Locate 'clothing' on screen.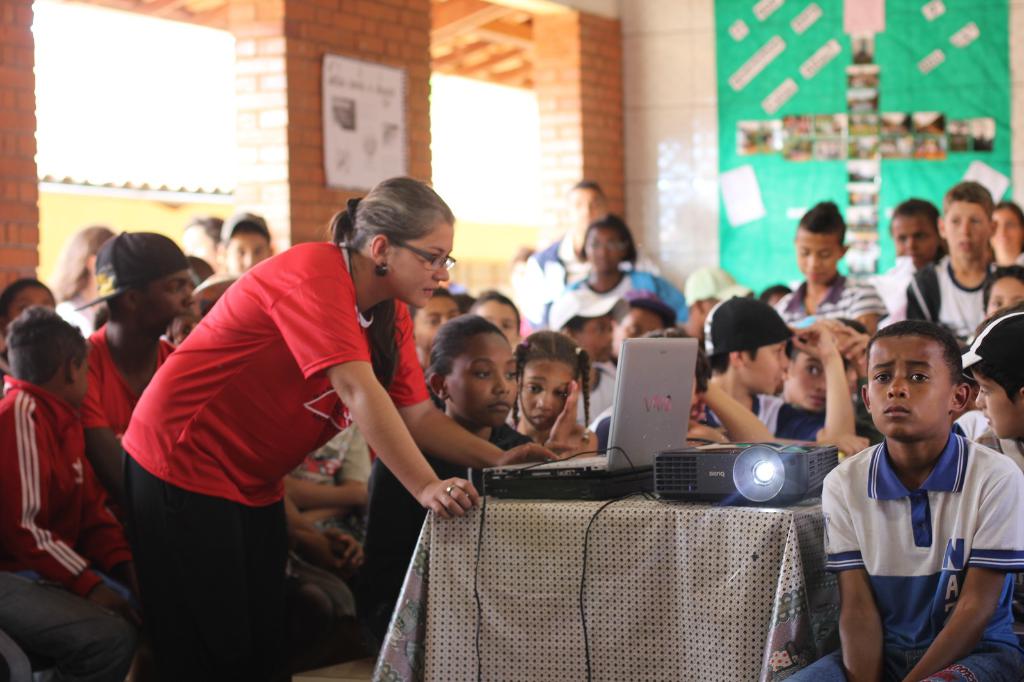
On screen at crop(90, 322, 187, 454).
